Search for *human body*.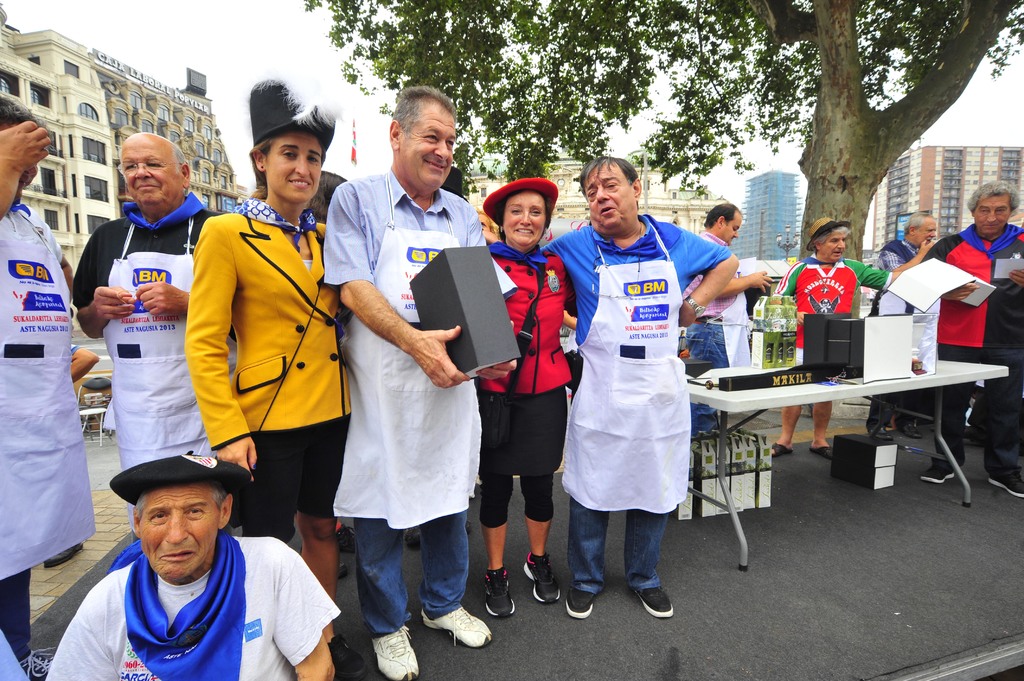
Found at [x1=918, y1=181, x2=1023, y2=497].
